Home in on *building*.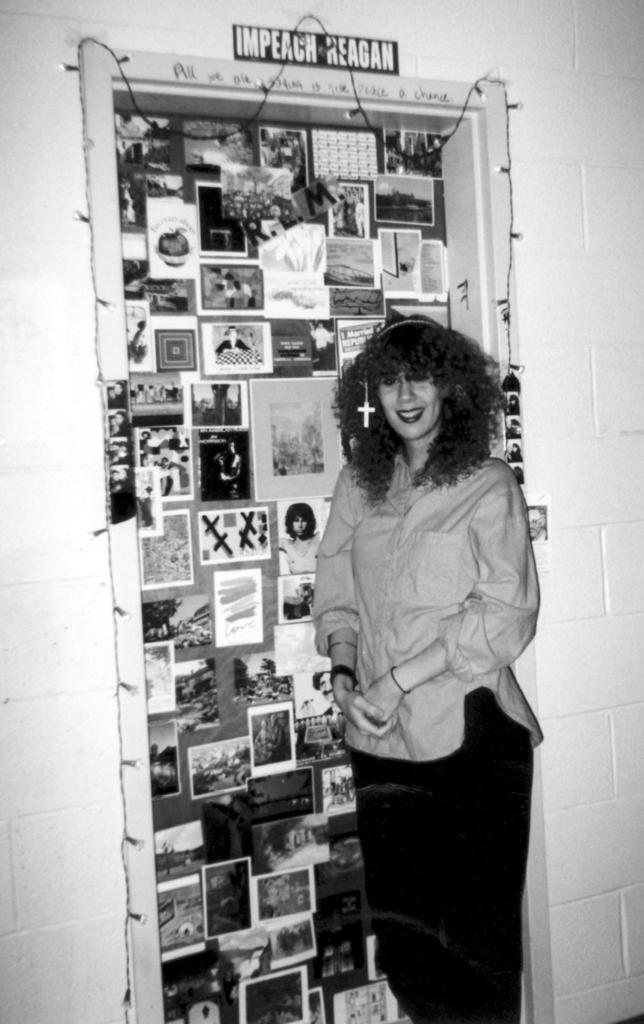
Homed in at <region>0, 2, 643, 1023</region>.
